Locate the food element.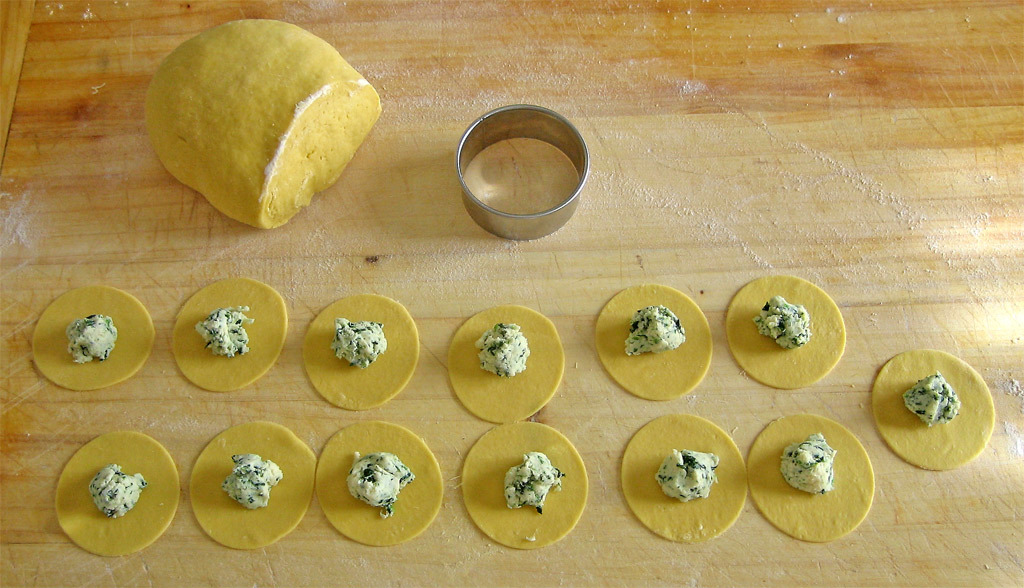
Element bbox: [781,430,834,496].
